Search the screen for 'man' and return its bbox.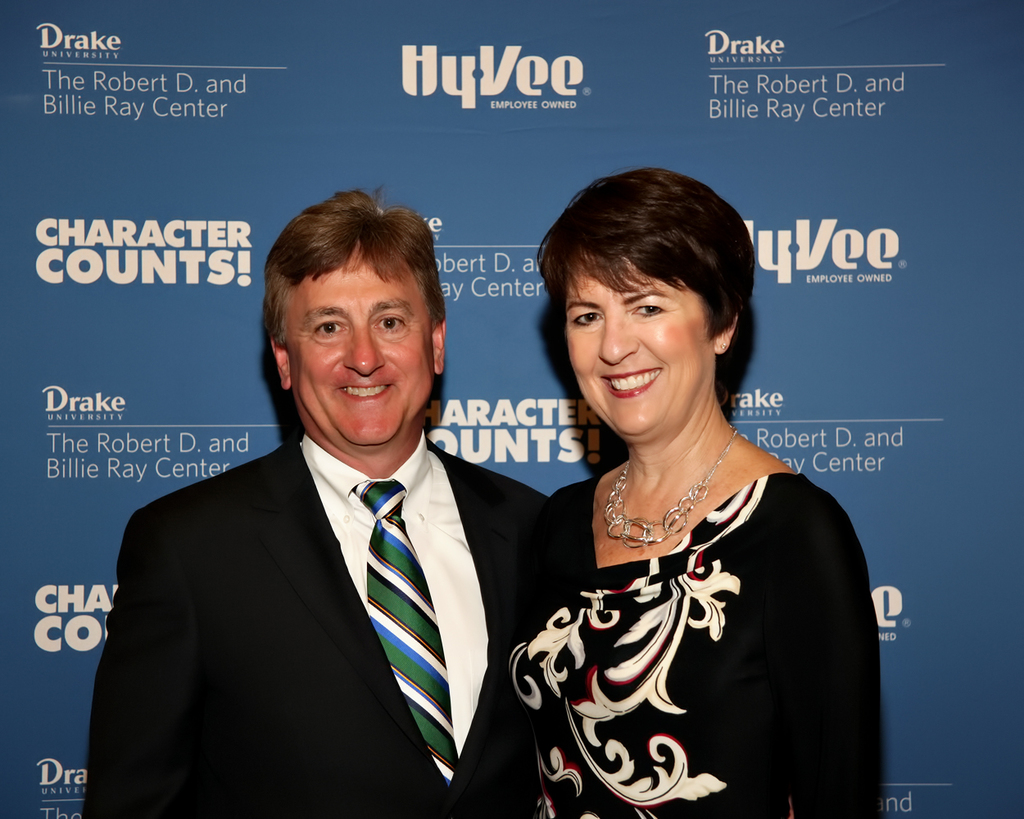
Found: x1=80, y1=188, x2=590, y2=818.
